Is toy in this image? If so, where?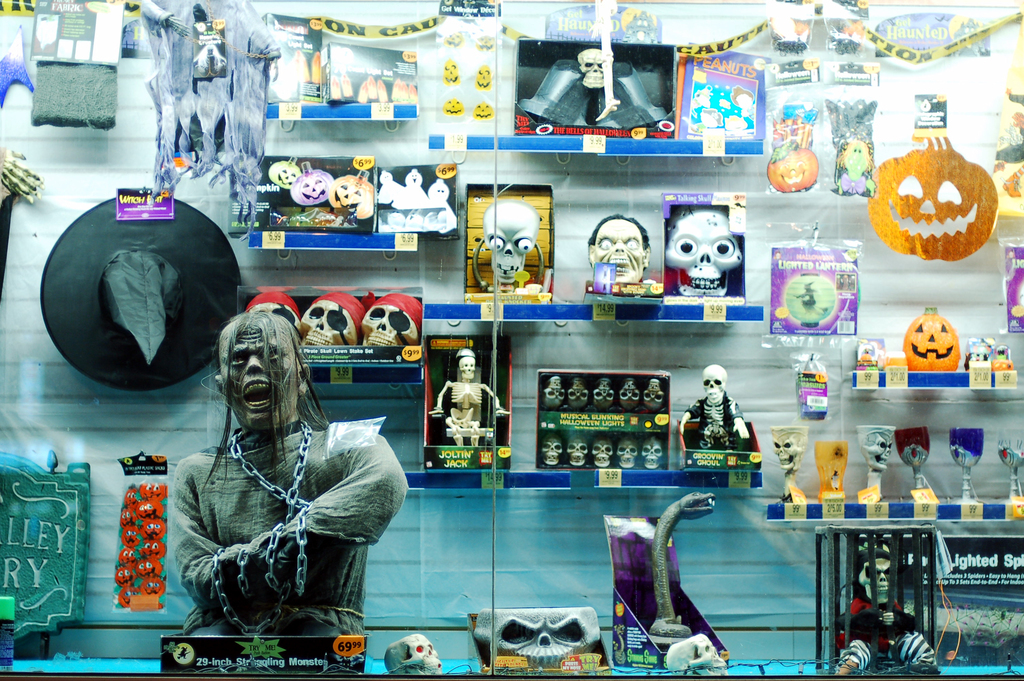
Yes, at select_region(481, 202, 545, 284).
